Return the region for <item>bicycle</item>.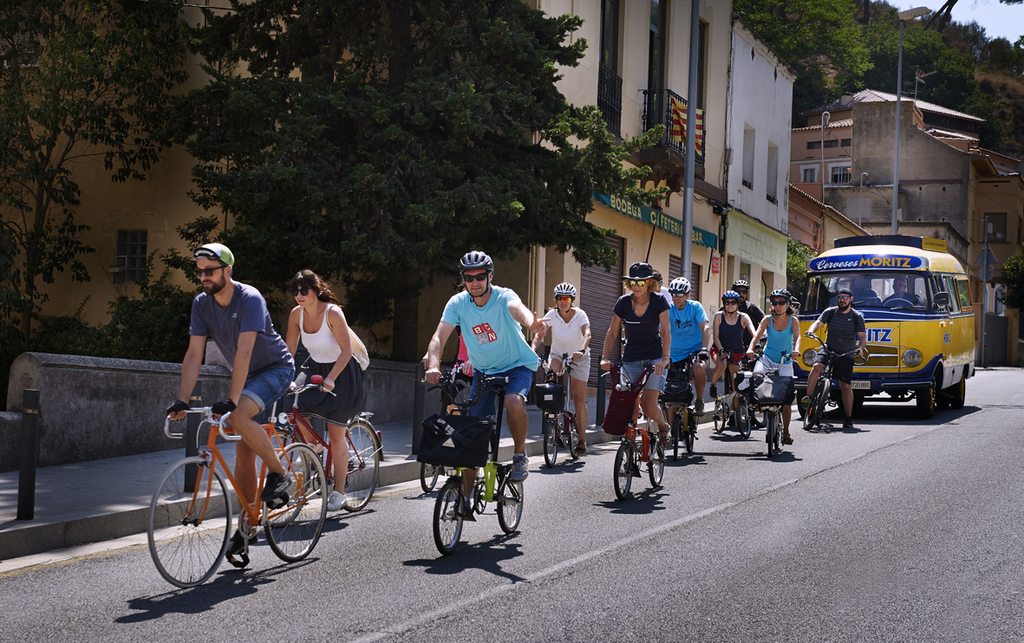
x1=659, y1=350, x2=699, y2=458.
